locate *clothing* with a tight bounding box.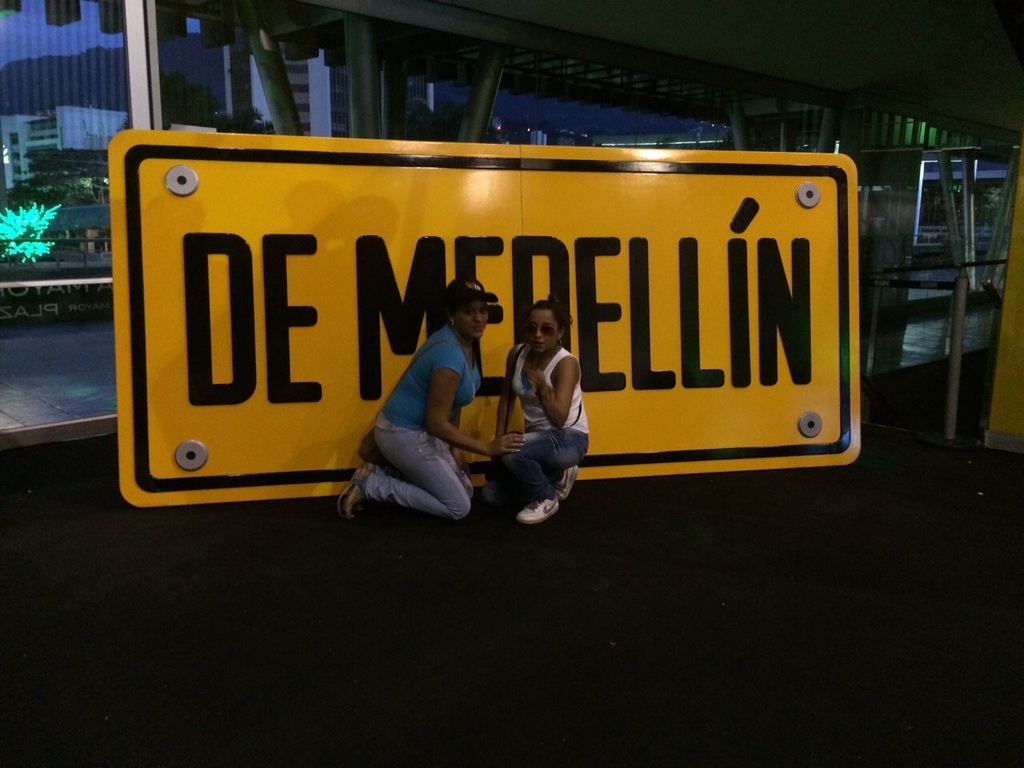
[left=486, top=342, right=593, bottom=494].
